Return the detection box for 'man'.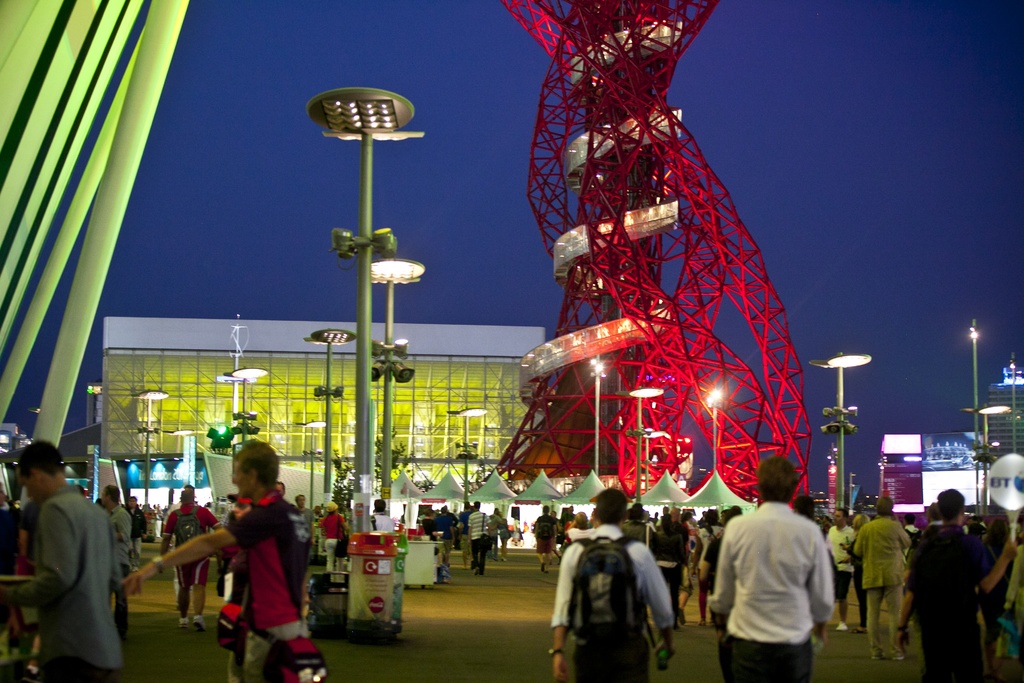
{"x1": 894, "y1": 484, "x2": 1016, "y2": 682}.
